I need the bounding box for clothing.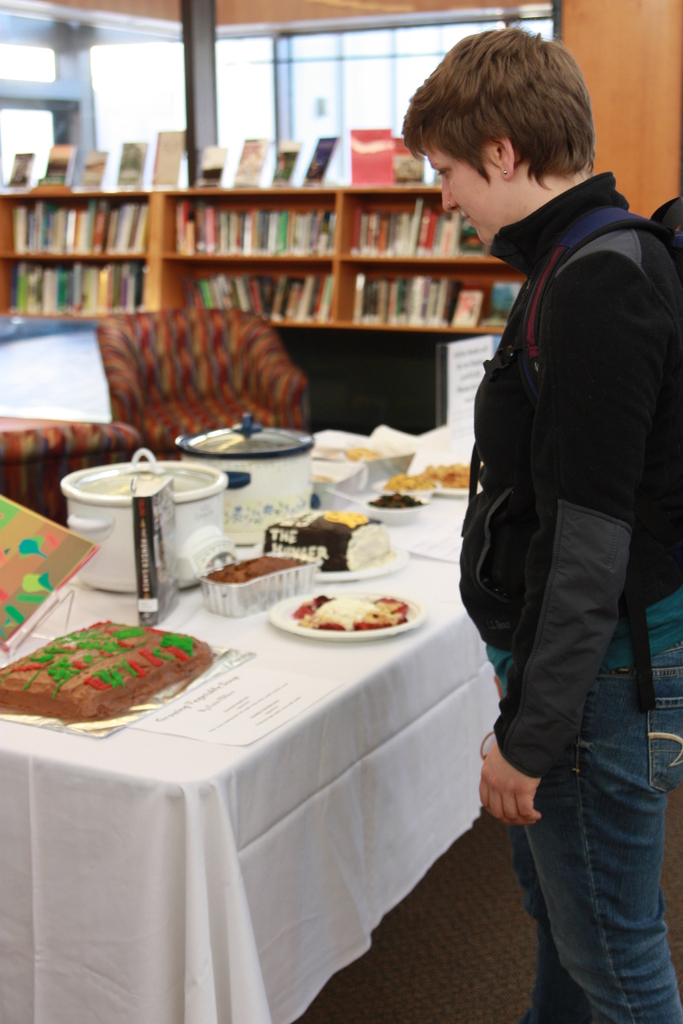
Here it is: Rect(453, 171, 682, 770).
